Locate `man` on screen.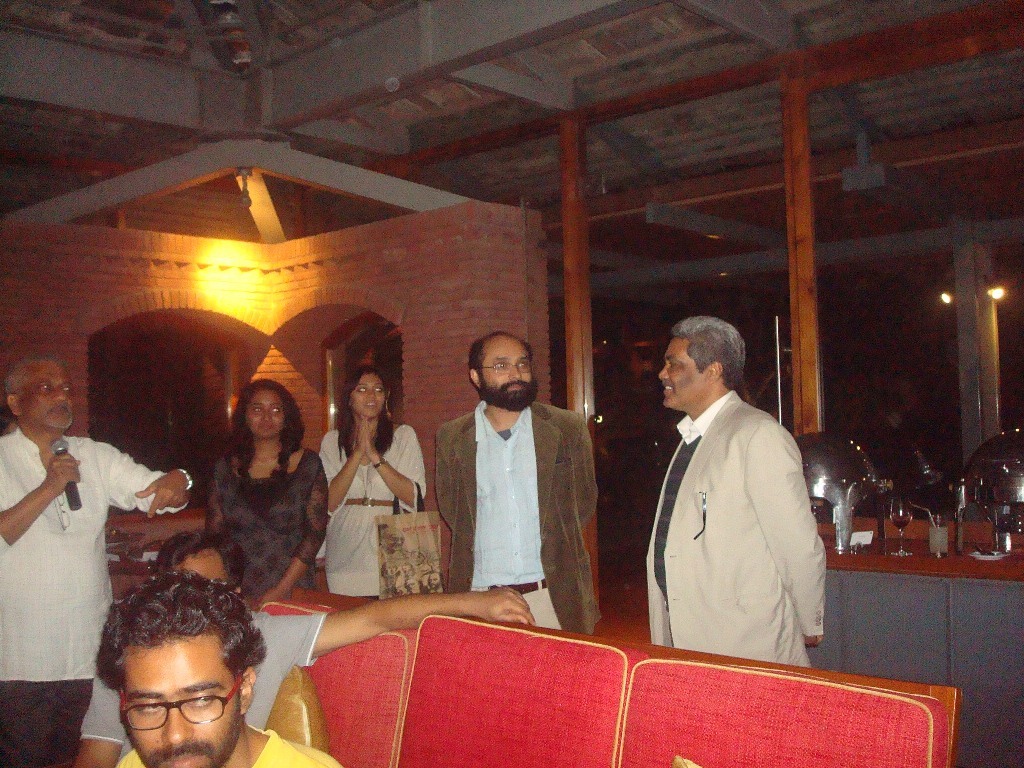
On screen at 58,528,559,767.
